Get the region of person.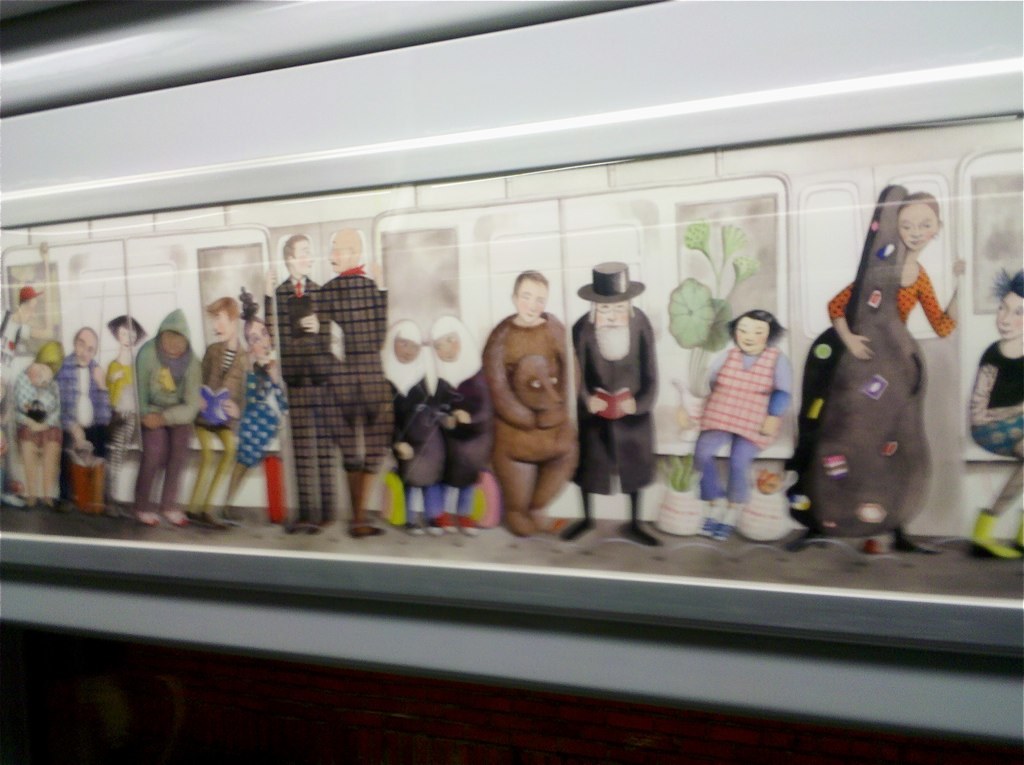
Rect(182, 294, 245, 529).
